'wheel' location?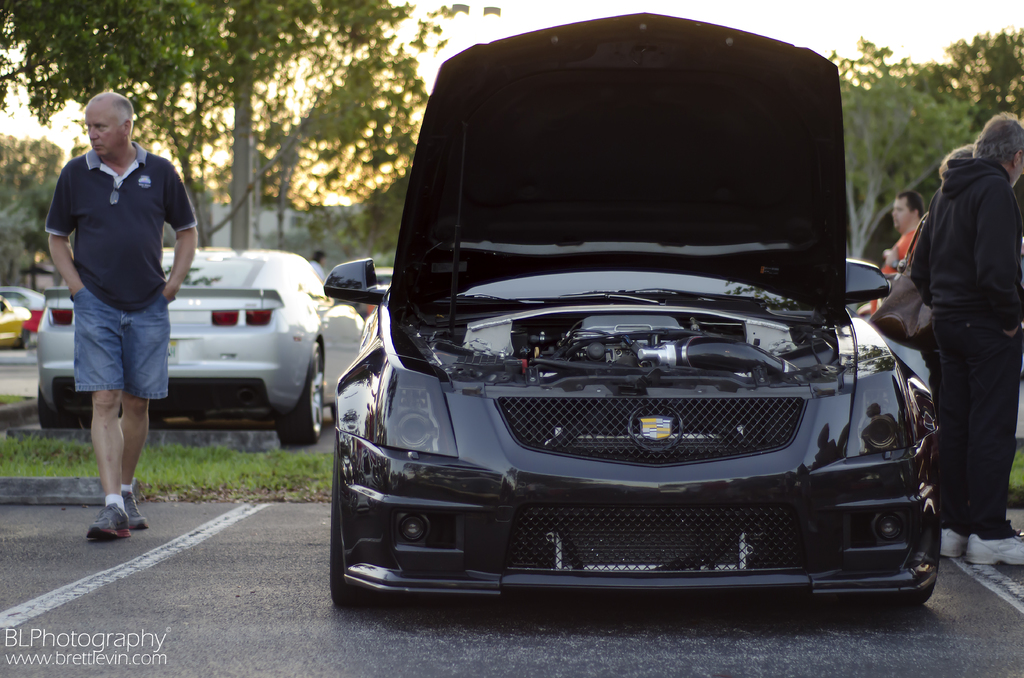
detection(42, 387, 86, 430)
